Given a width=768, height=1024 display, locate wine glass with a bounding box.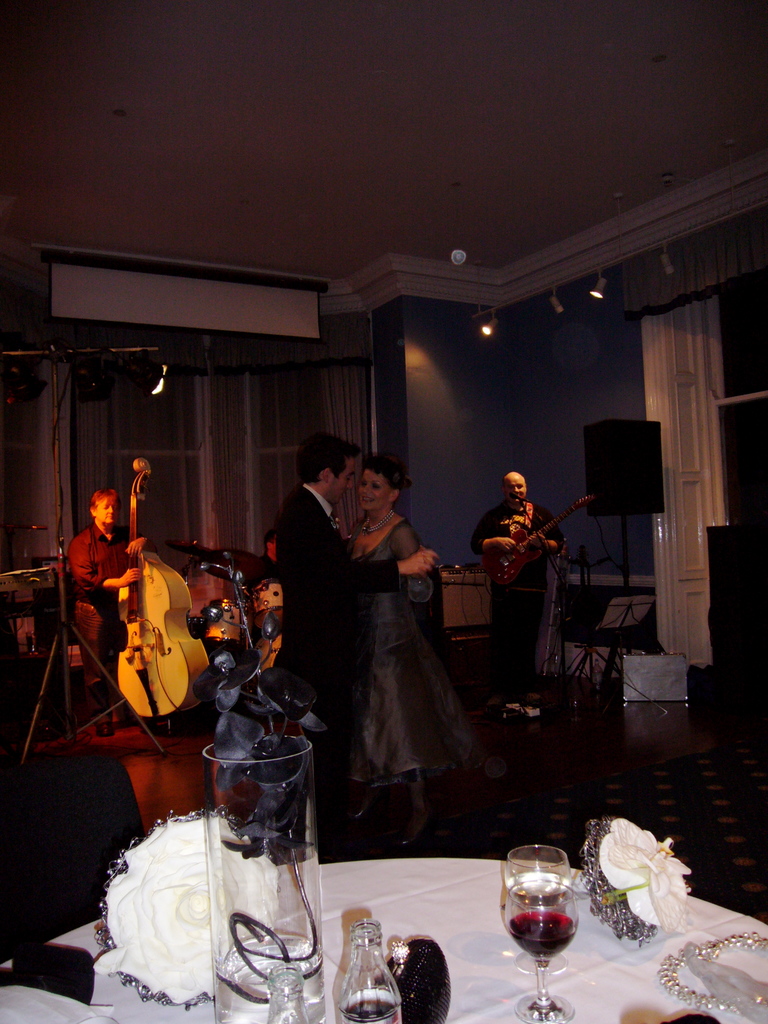
Located: (x1=508, y1=846, x2=572, y2=1023).
